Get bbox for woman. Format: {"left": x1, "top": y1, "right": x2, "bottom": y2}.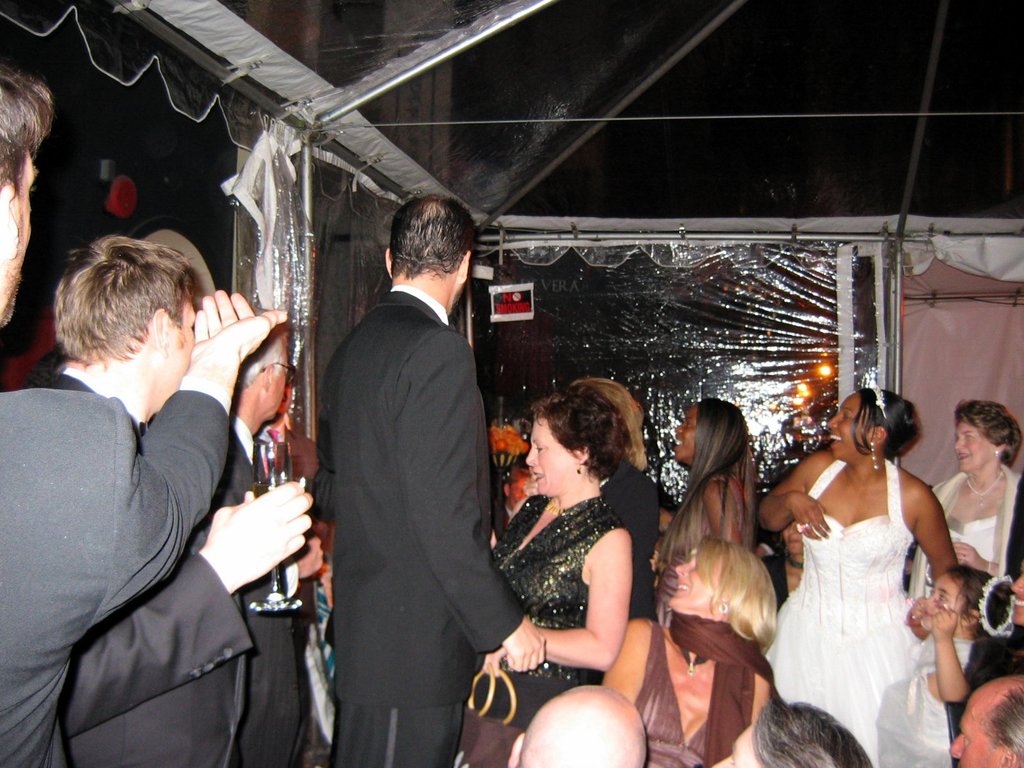
{"left": 572, "top": 380, "right": 661, "bottom": 616}.
